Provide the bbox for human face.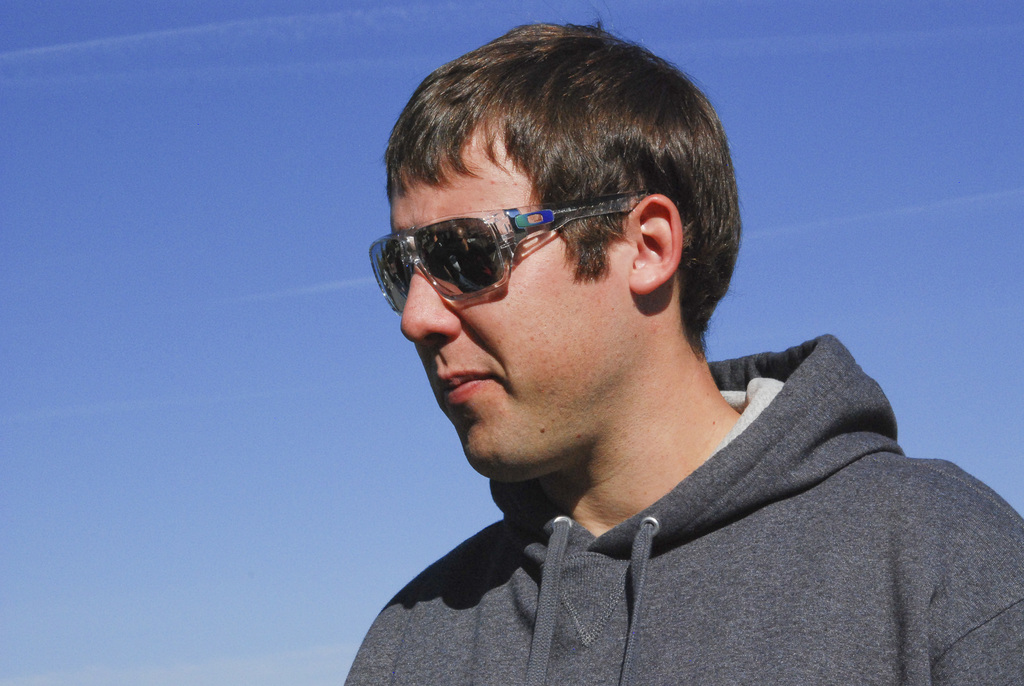
(x1=388, y1=133, x2=632, y2=473).
